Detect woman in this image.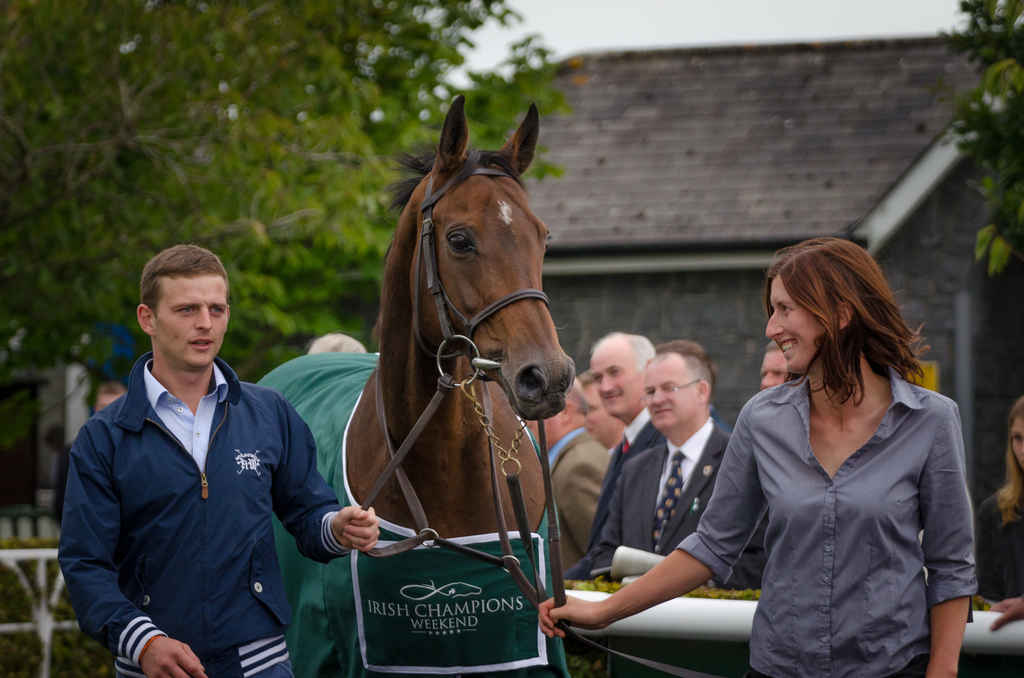
Detection: 965 396 1023 604.
